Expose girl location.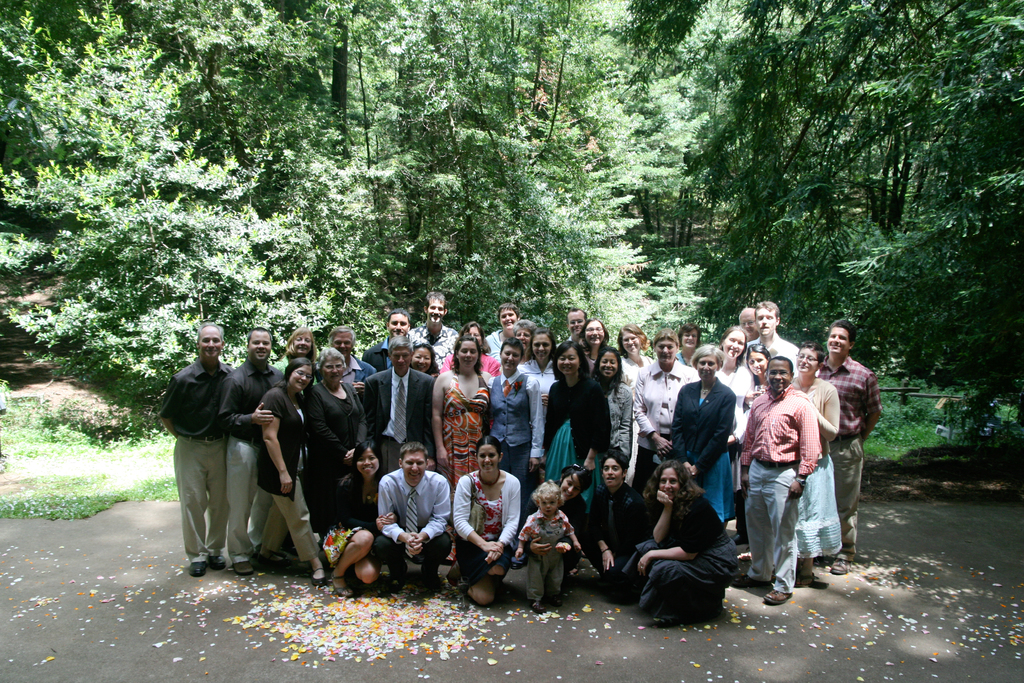
Exposed at {"x1": 324, "y1": 436, "x2": 401, "y2": 598}.
